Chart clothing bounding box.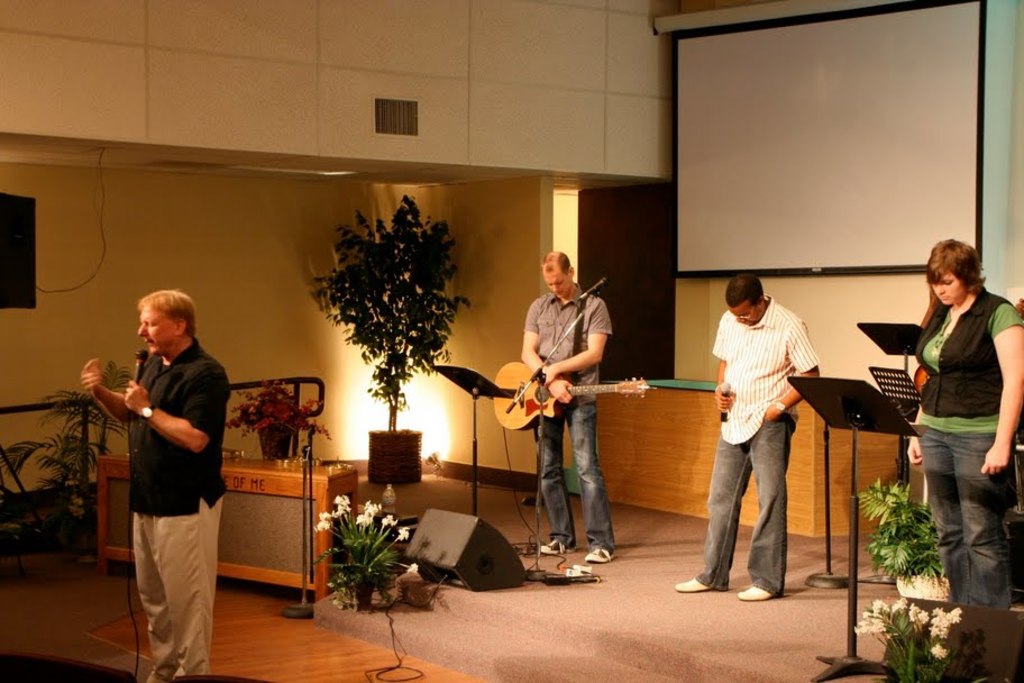
Charted: 524,284,616,547.
